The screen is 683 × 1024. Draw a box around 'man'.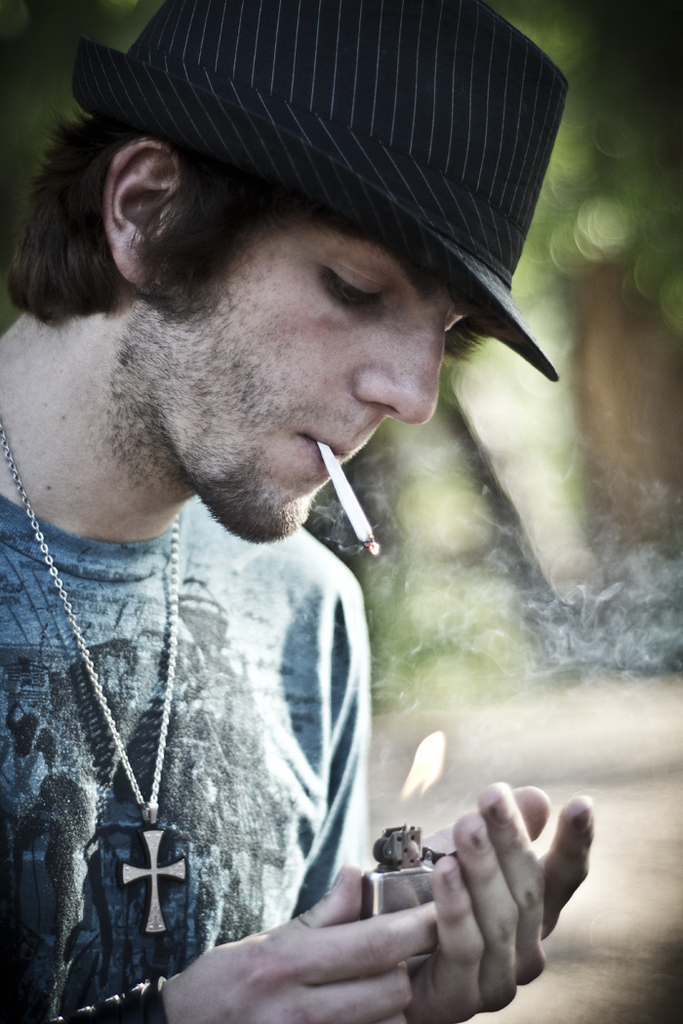
detection(0, 0, 595, 1023).
